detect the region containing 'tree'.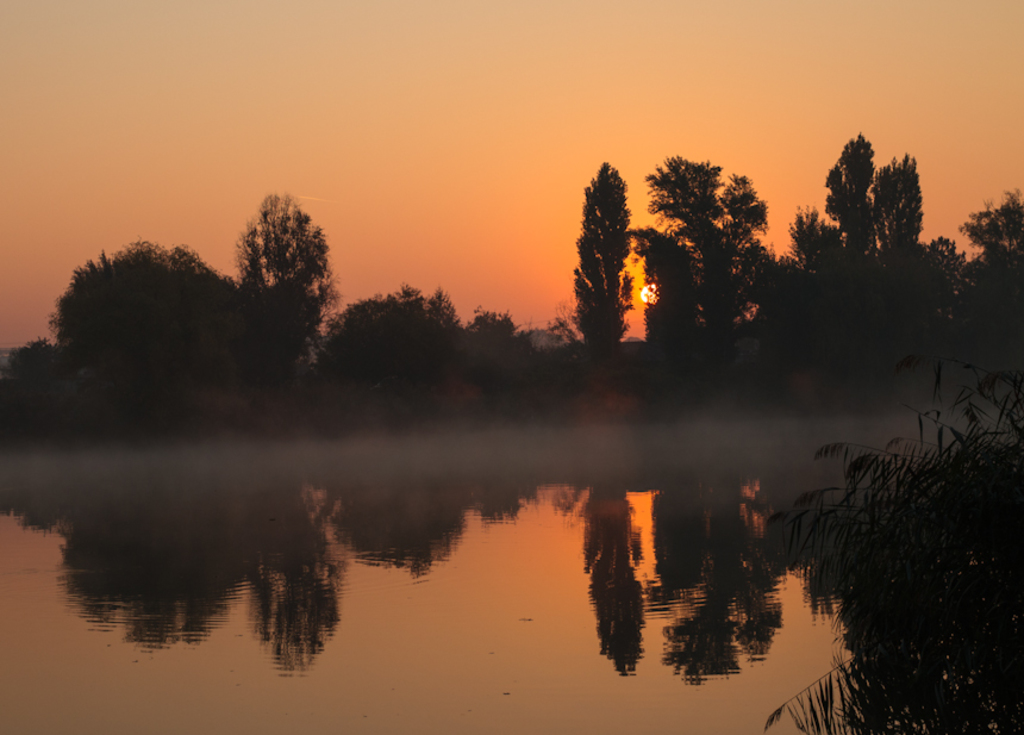
(x1=647, y1=150, x2=785, y2=372).
